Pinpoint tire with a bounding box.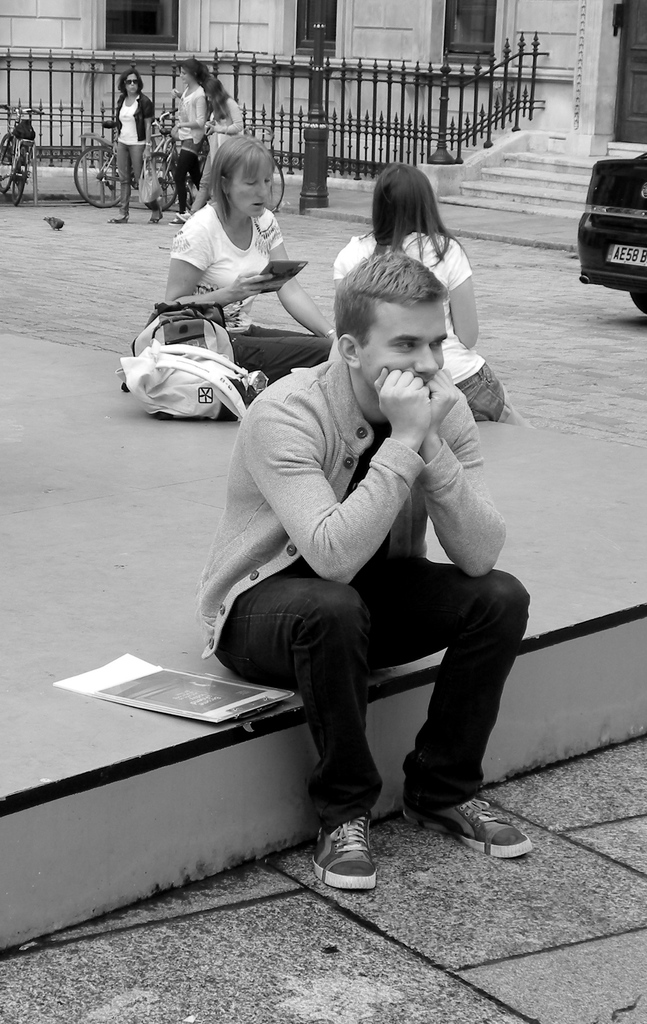
<box>265,157,284,213</box>.
